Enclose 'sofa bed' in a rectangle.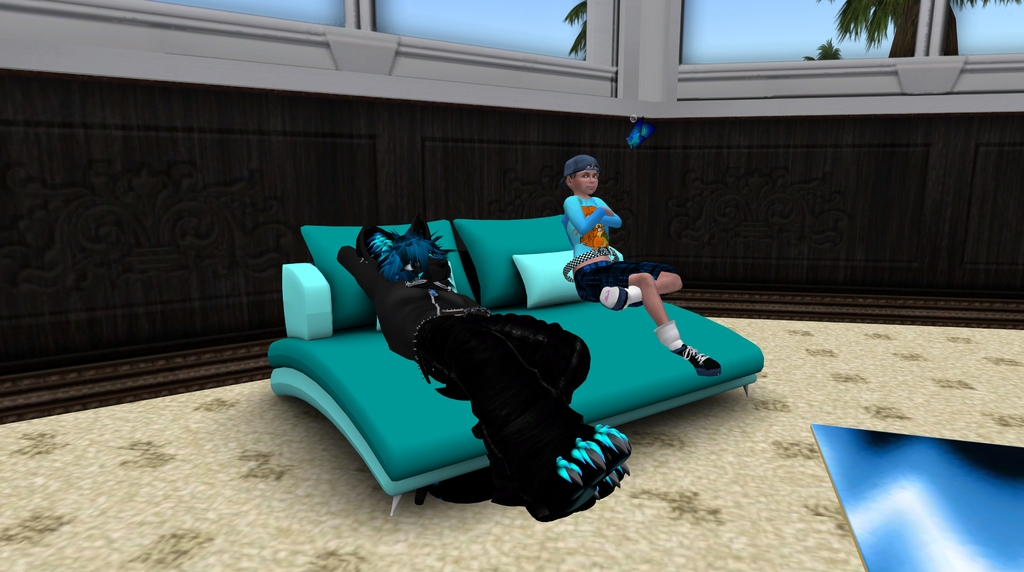
select_region(265, 213, 764, 516).
